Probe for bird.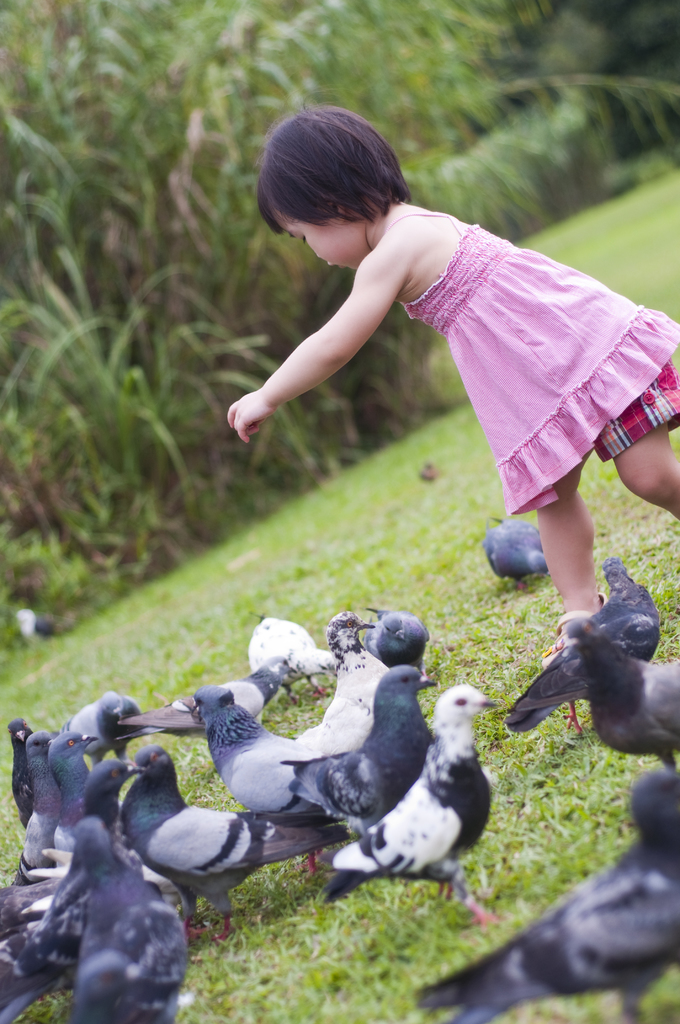
Probe result: 483 515 553 588.
